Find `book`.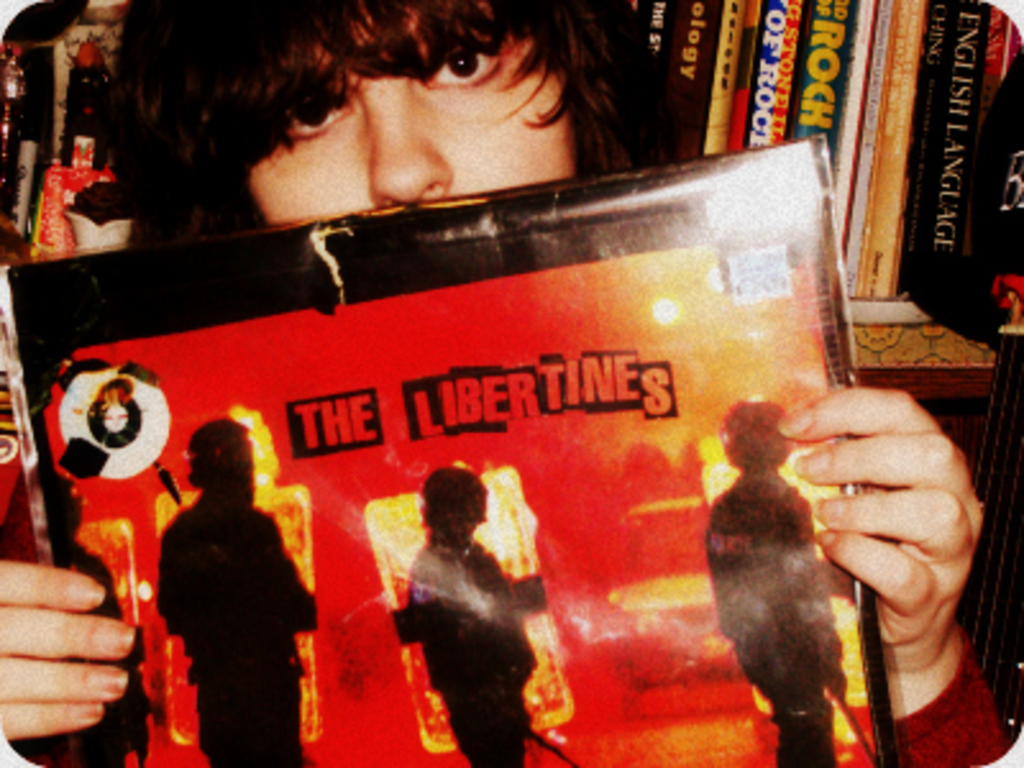
detection(15, 49, 965, 767).
